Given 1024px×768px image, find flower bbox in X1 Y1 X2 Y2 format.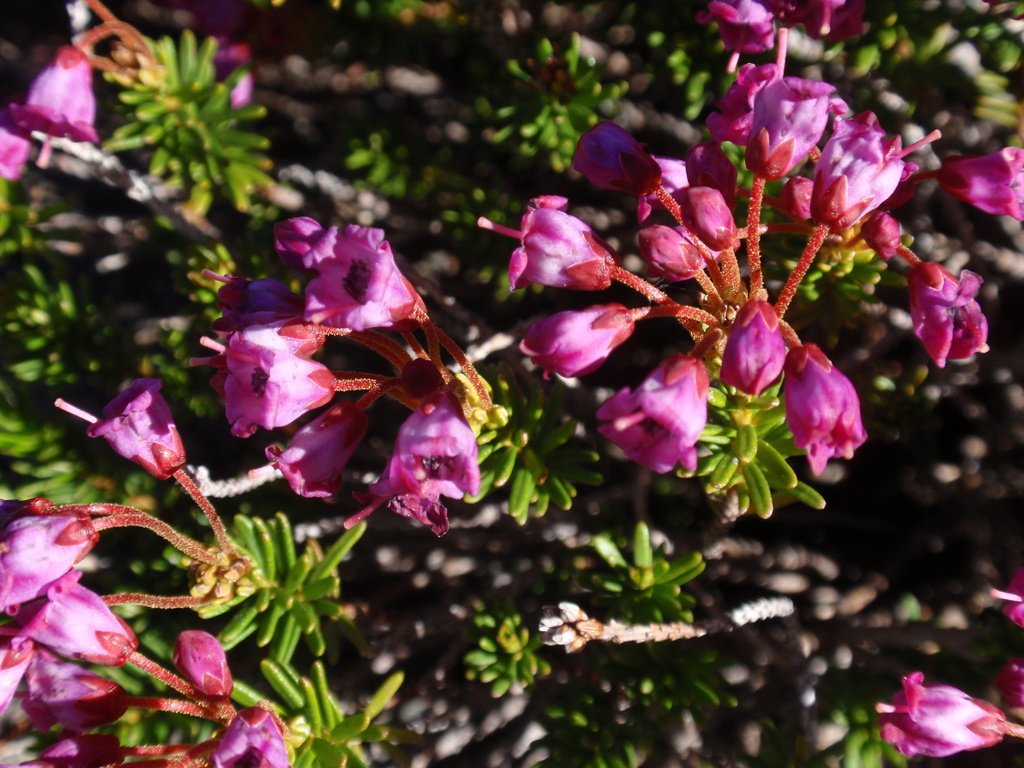
714 297 790 403.
